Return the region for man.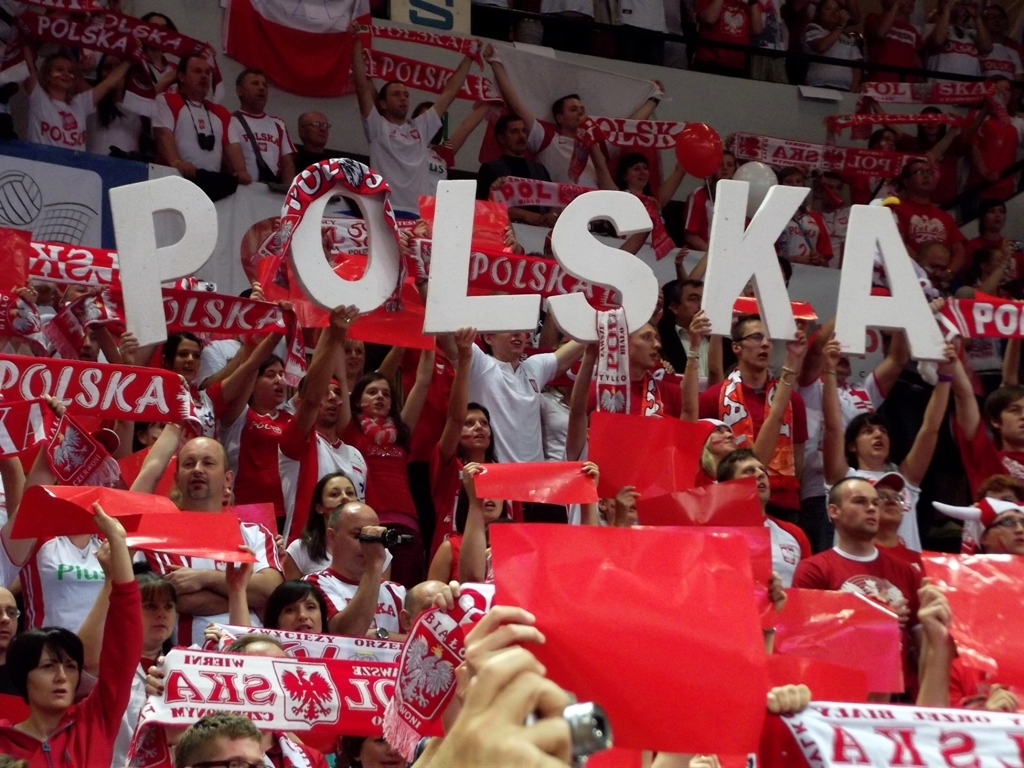
select_region(299, 503, 409, 767).
